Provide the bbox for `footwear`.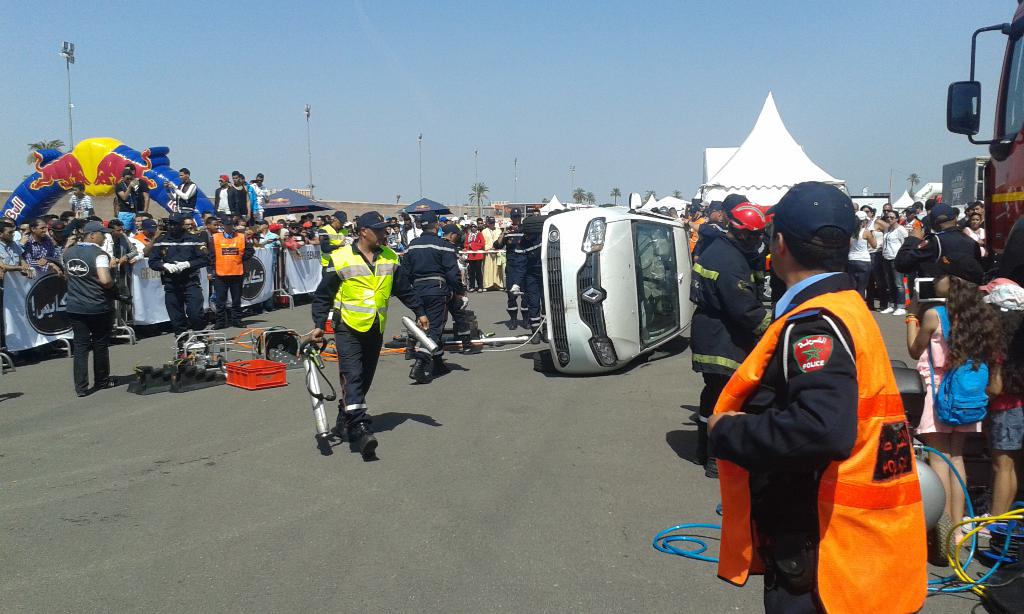
detection(508, 306, 520, 329).
